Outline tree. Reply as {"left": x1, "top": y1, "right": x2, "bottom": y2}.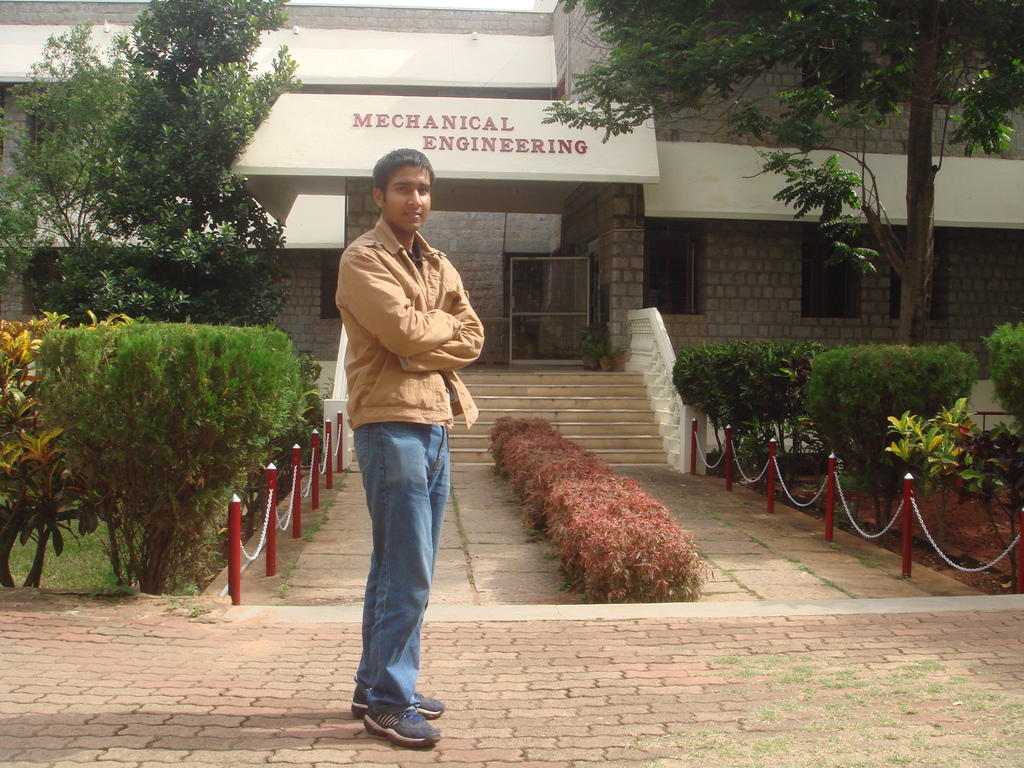
{"left": 4, "top": 19, "right": 158, "bottom": 312}.
